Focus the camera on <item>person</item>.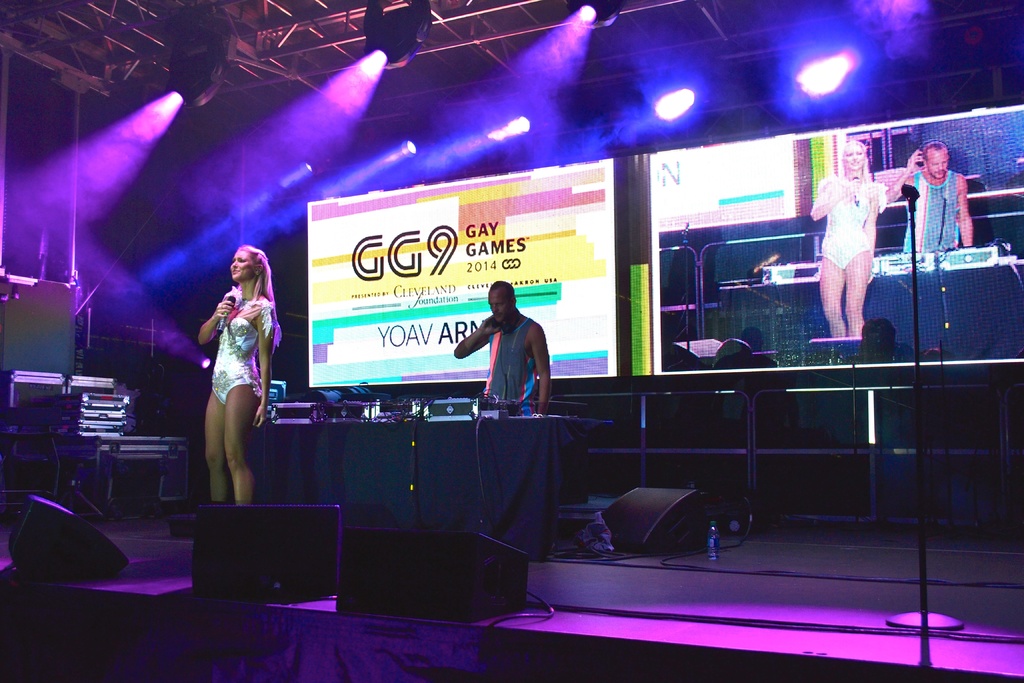
Focus region: pyautogui.locateOnScreen(189, 207, 275, 537).
